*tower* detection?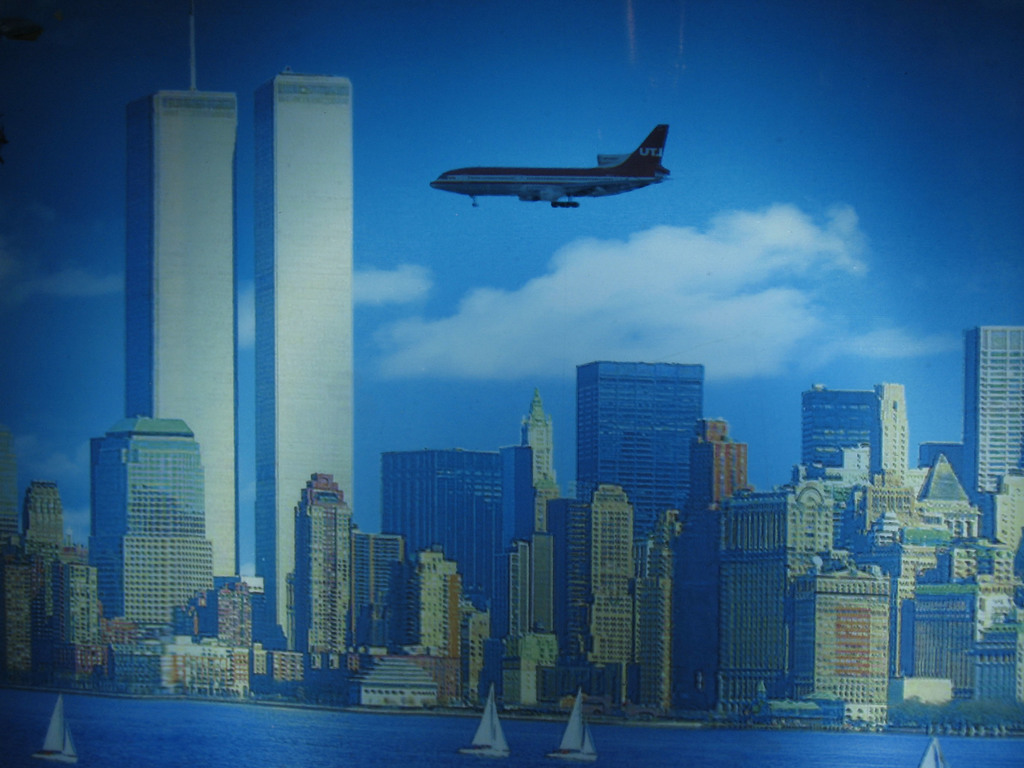
377, 454, 500, 634
